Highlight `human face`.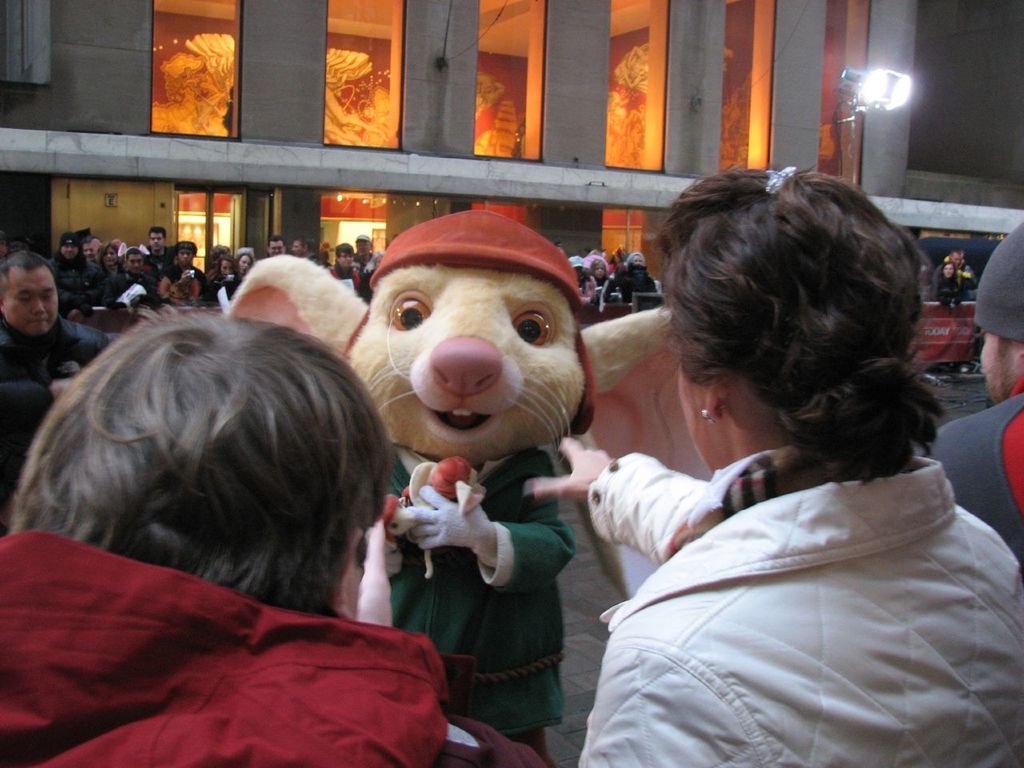
Highlighted region: bbox=(355, 238, 371, 259).
